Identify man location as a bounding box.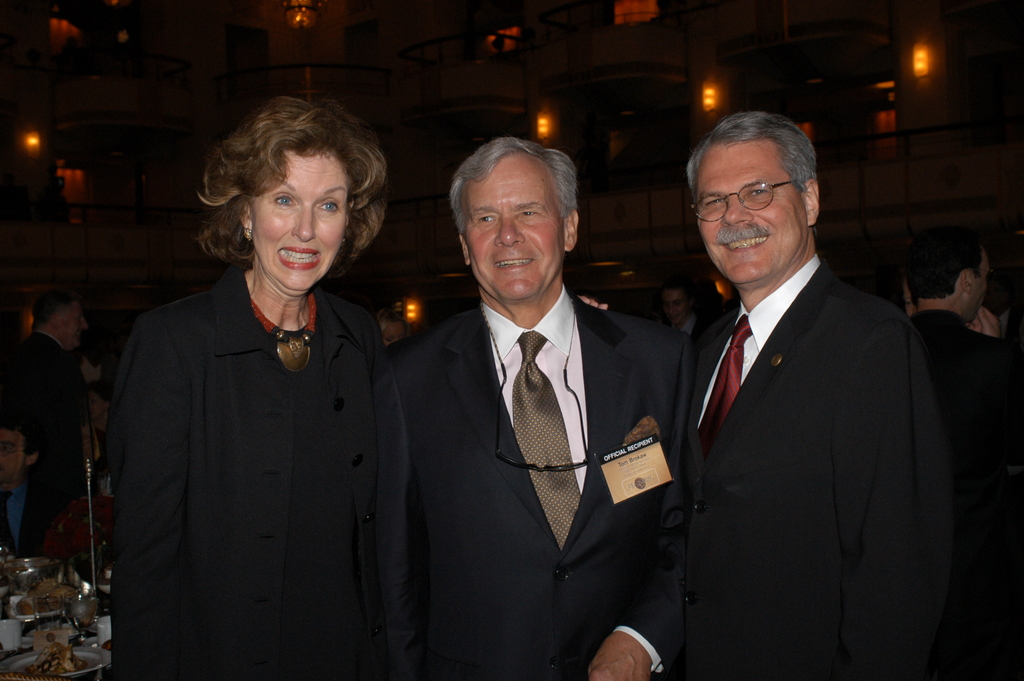
(x1=636, y1=99, x2=972, y2=678).
